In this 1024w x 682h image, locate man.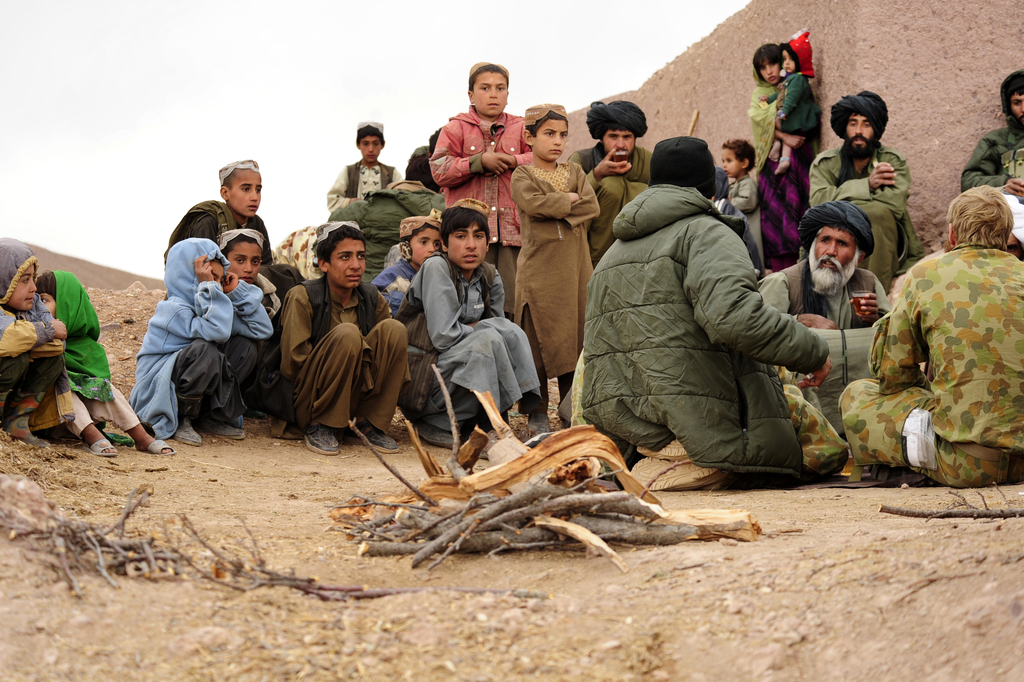
Bounding box: bbox=[573, 136, 840, 477].
